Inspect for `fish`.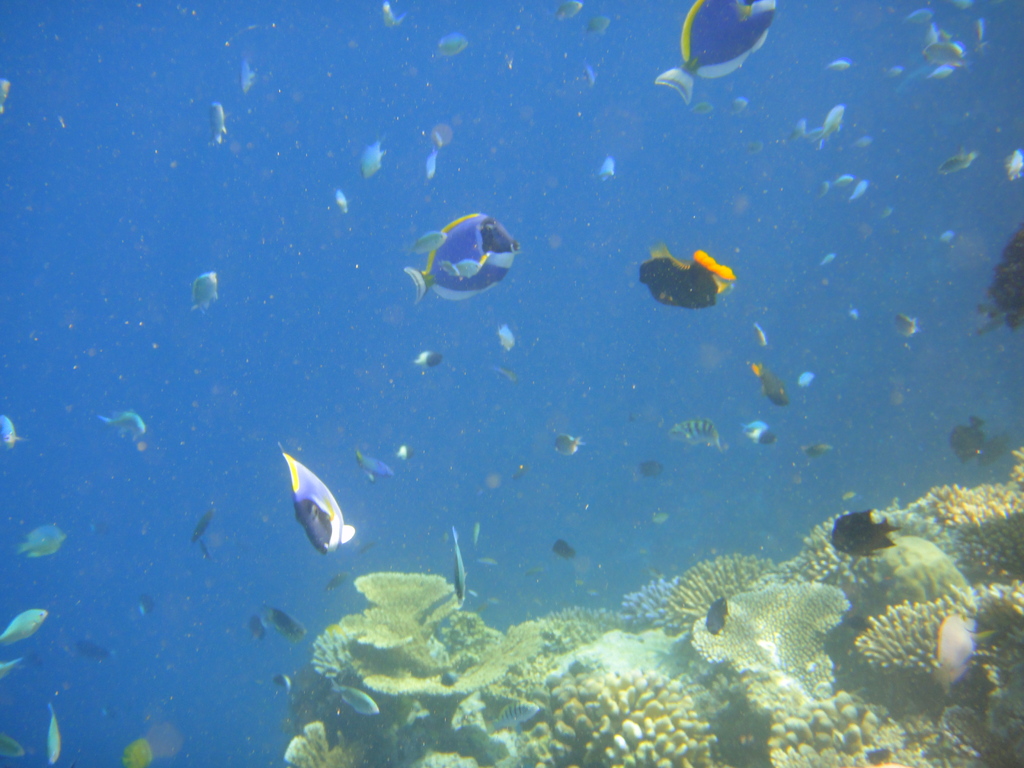
Inspection: bbox(12, 527, 67, 561).
